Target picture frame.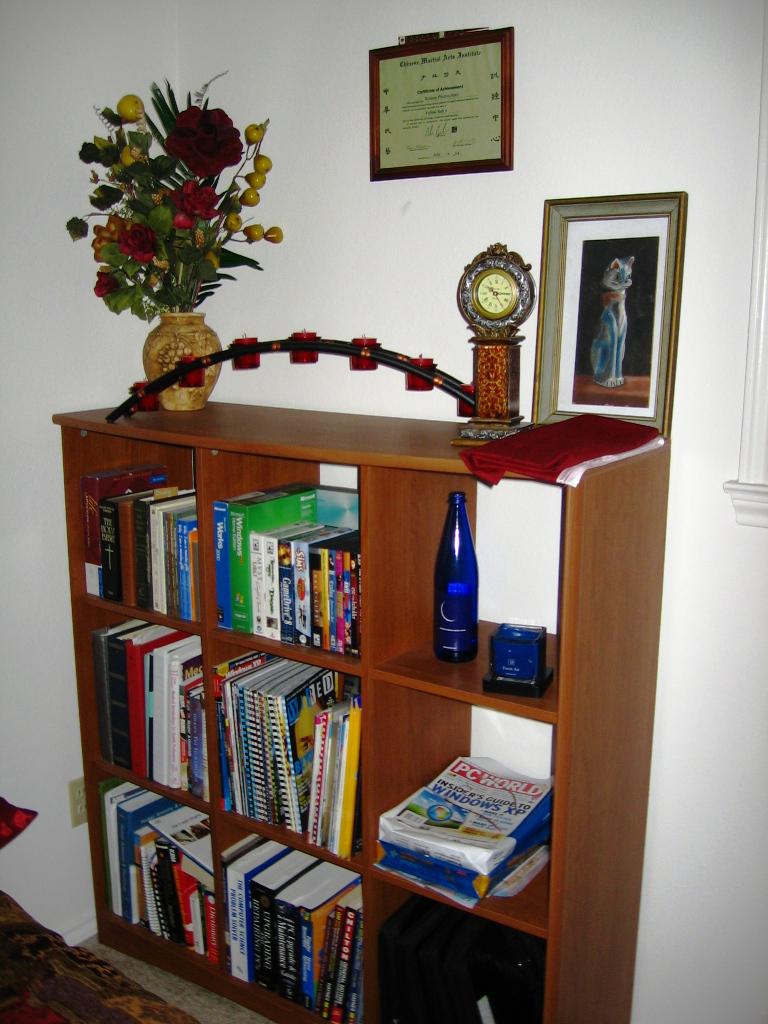
Target region: [533,193,690,439].
